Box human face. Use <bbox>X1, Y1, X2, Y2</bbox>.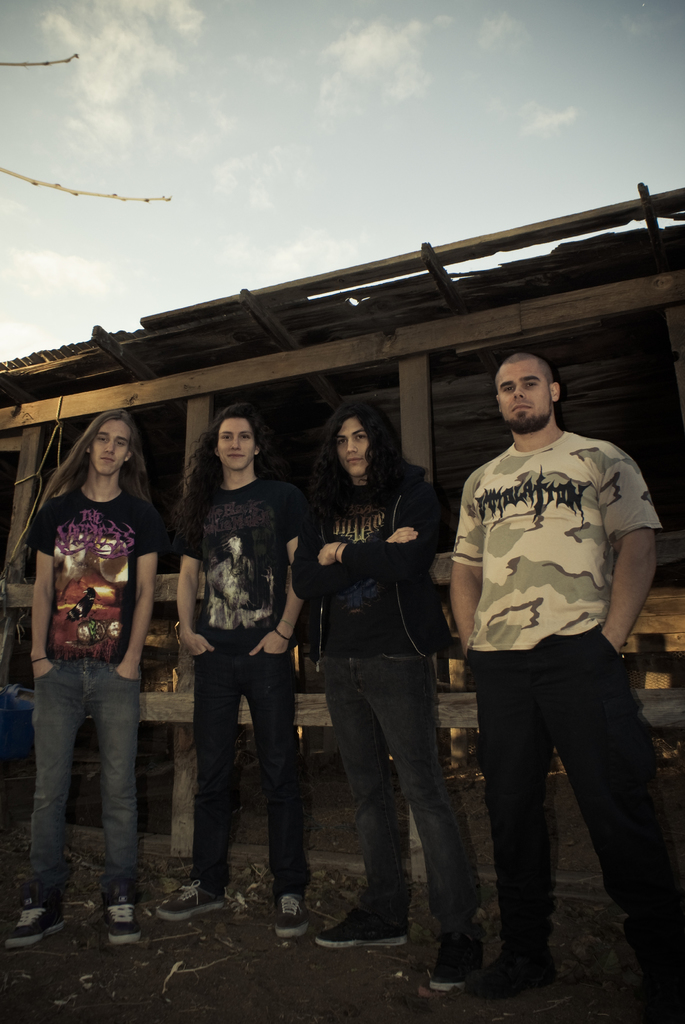
<bbox>90, 421, 128, 479</bbox>.
